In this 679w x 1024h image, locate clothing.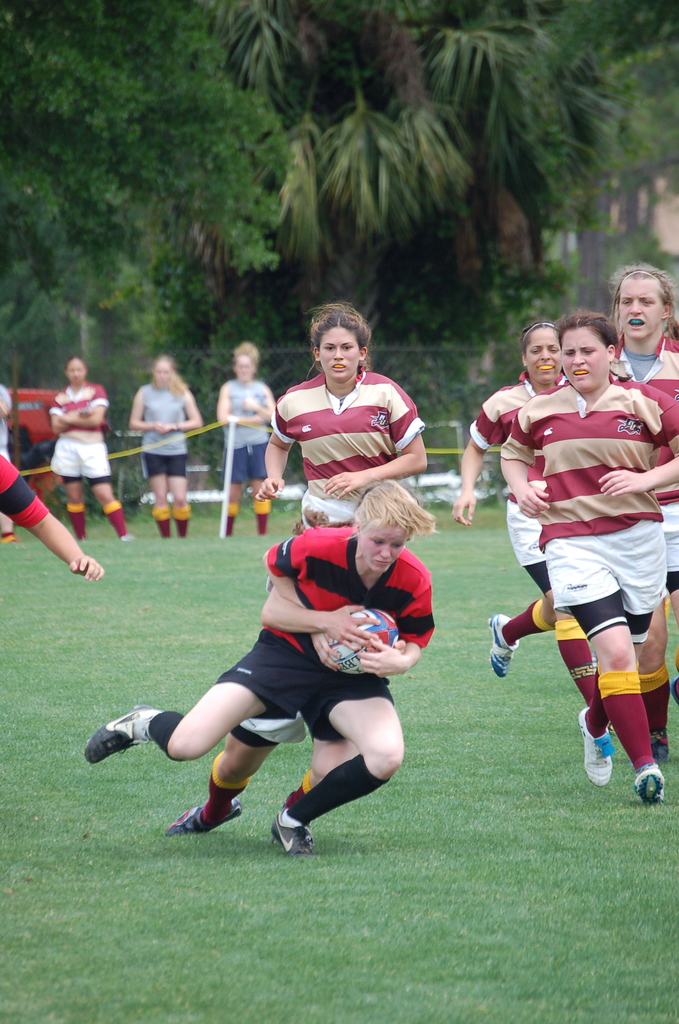
Bounding box: (226,378,277,481).
